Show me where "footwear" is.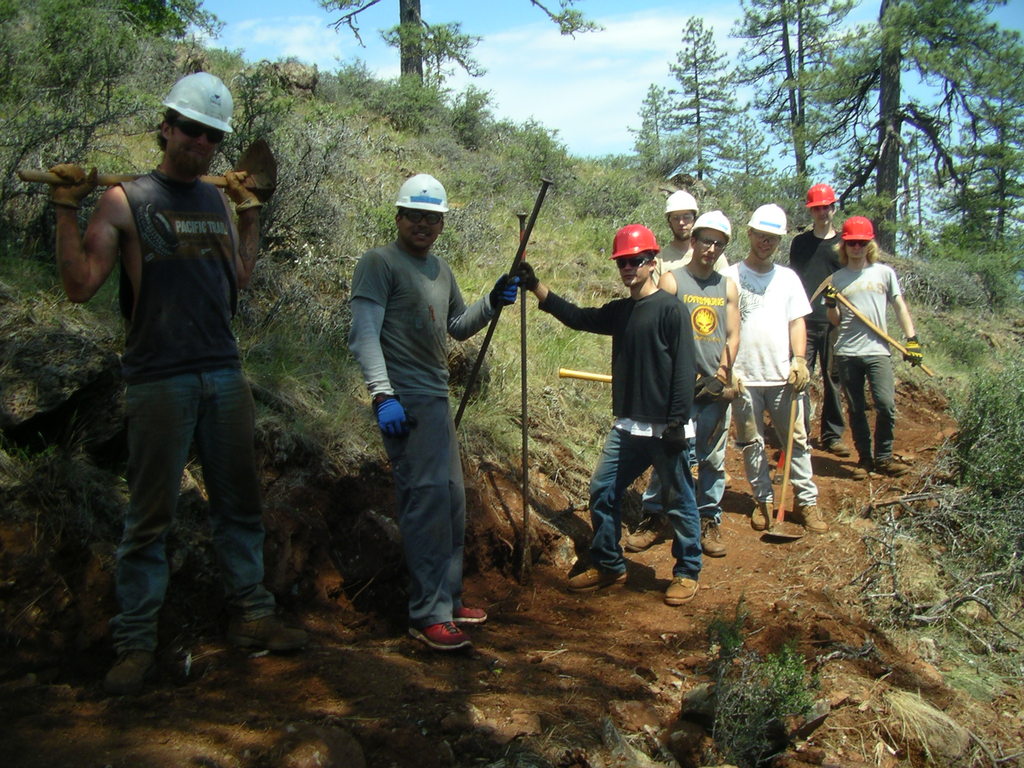
"footwear" is at (x1=700, y1=515, x2=728, y2=559).
